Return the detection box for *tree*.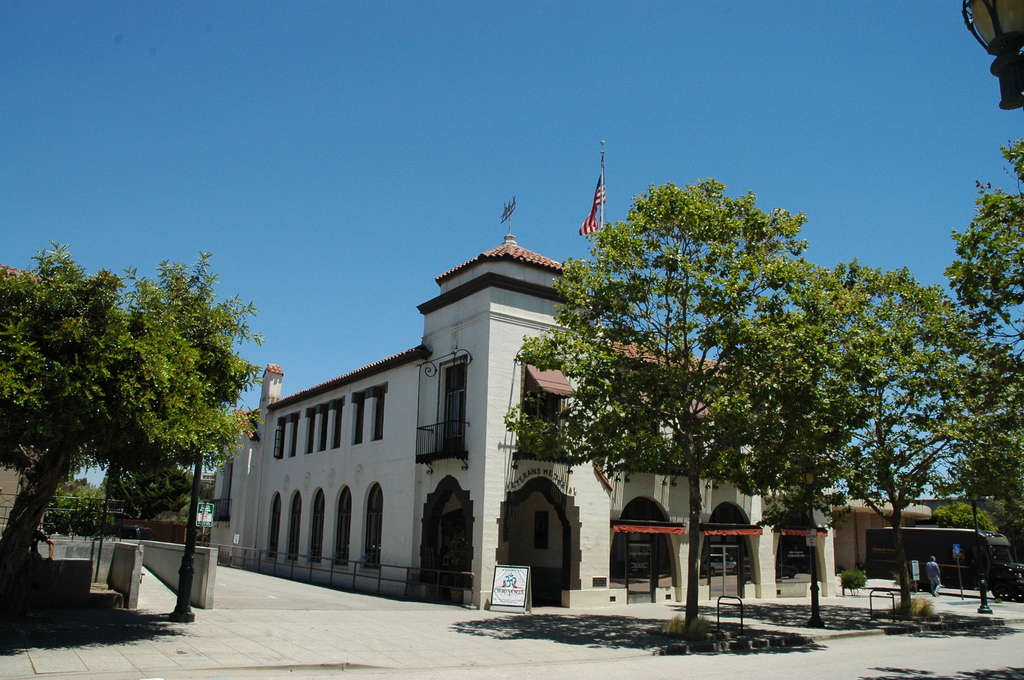
930,332,1023,603.
